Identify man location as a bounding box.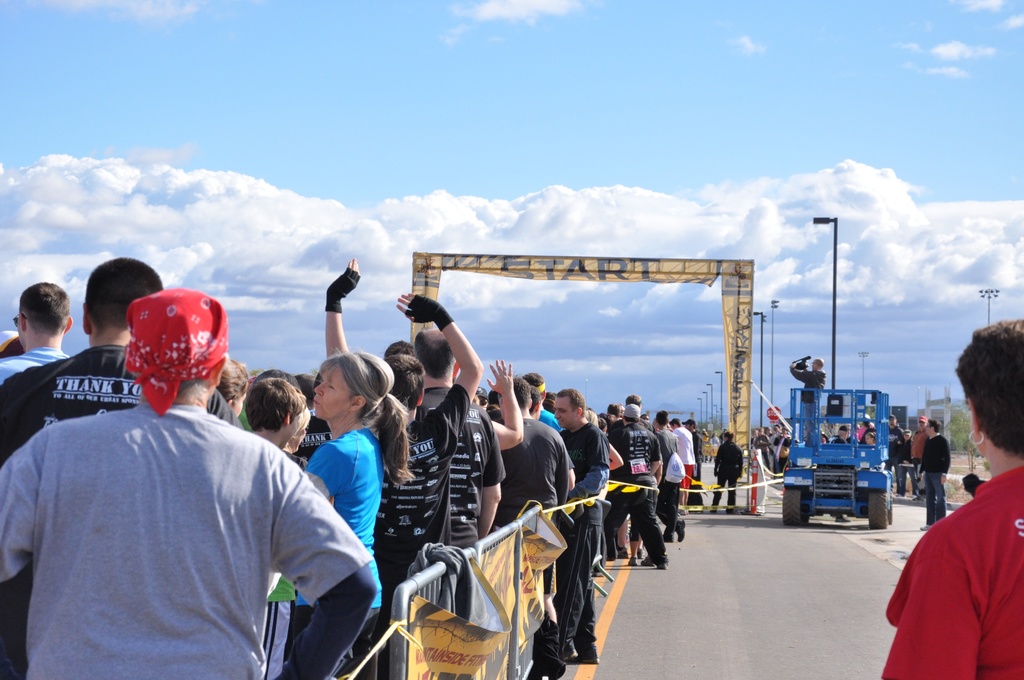
rect(412, 327, 502, 549).
